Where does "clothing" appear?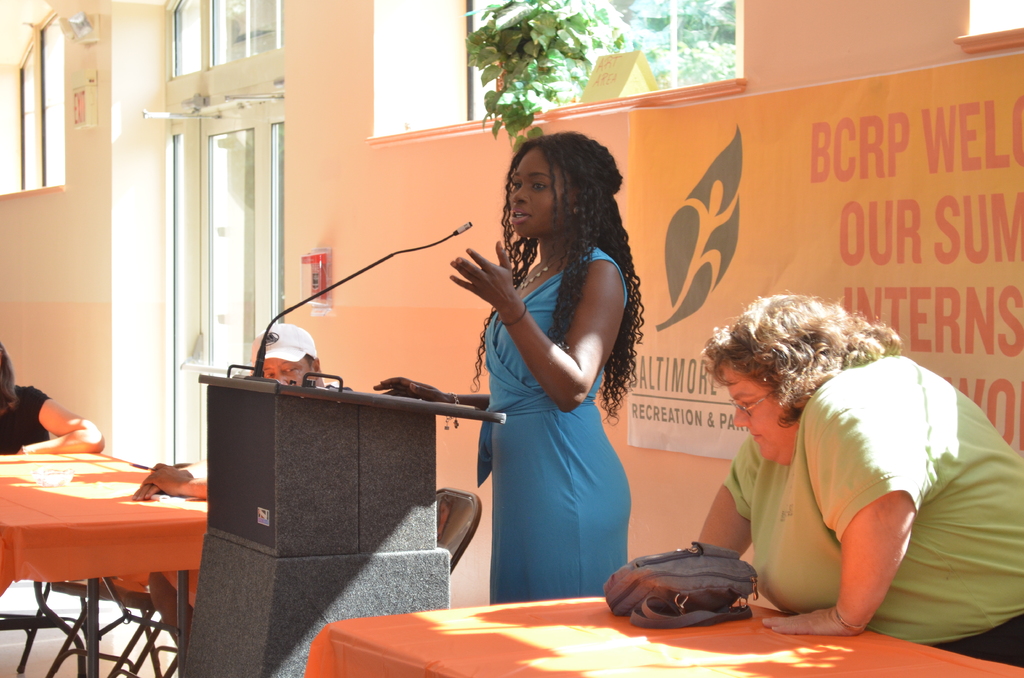
Appears at box=[483, 238, 628, 609].
